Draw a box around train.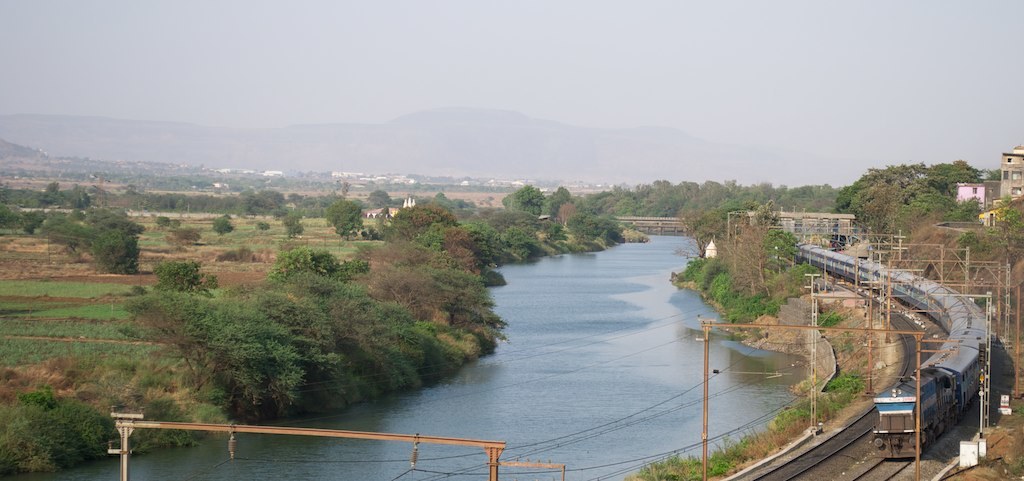
{"left": 795, "top": 243, "right": 993, "bottom": 457}.
